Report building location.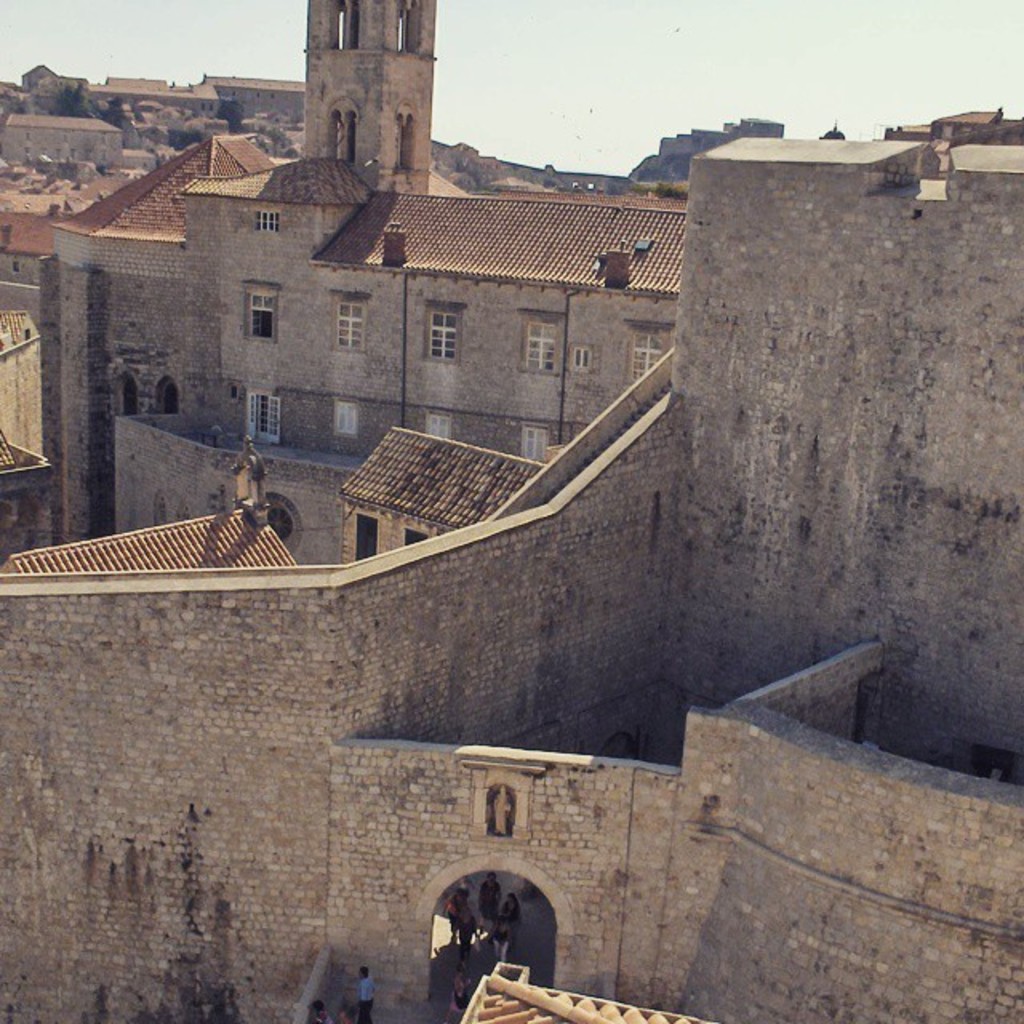
Report: (0, 0, 1022, 1022).
